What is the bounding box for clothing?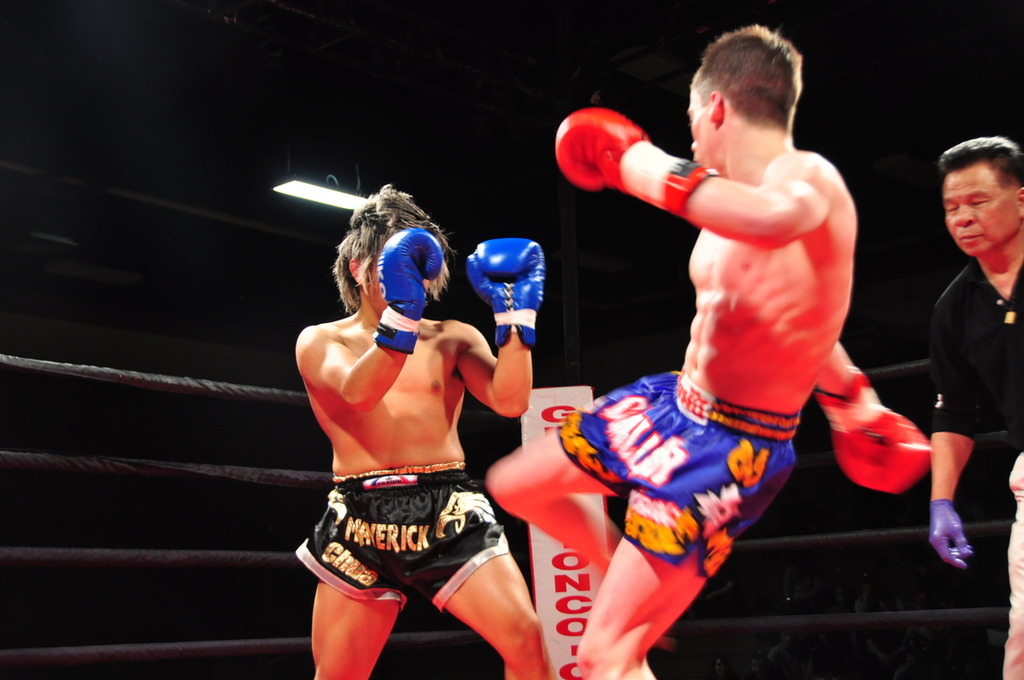
x1=295 y1=460 x2=510 y2=616.
